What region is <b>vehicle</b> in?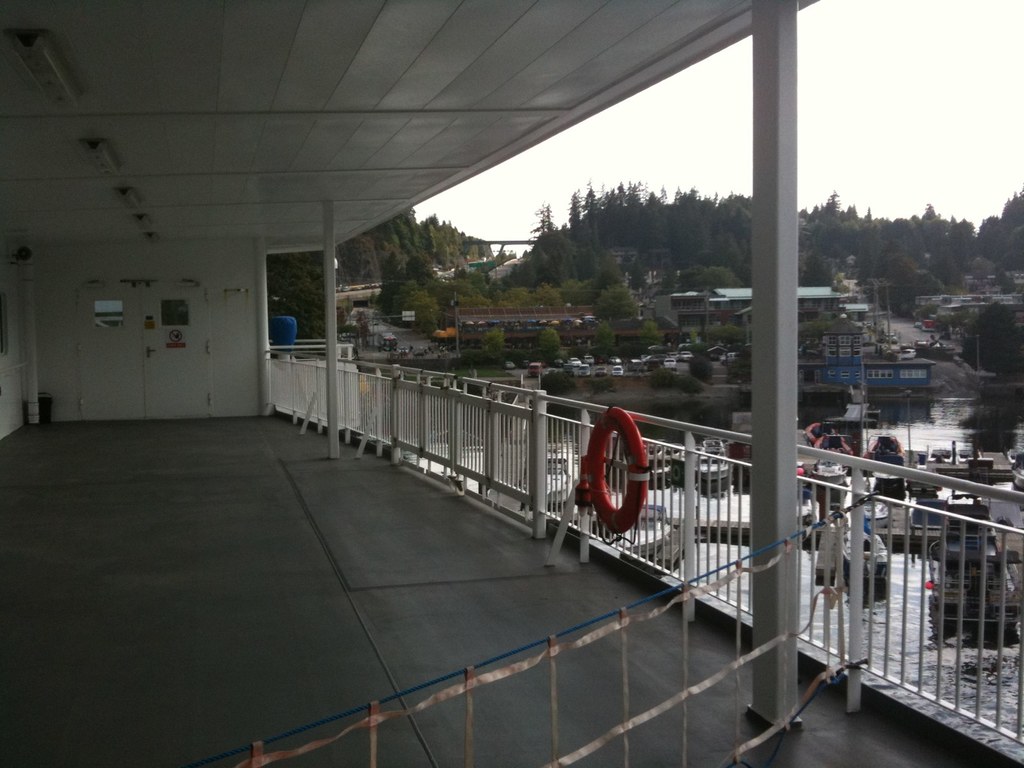
detection(566, 355, 580, 366).
